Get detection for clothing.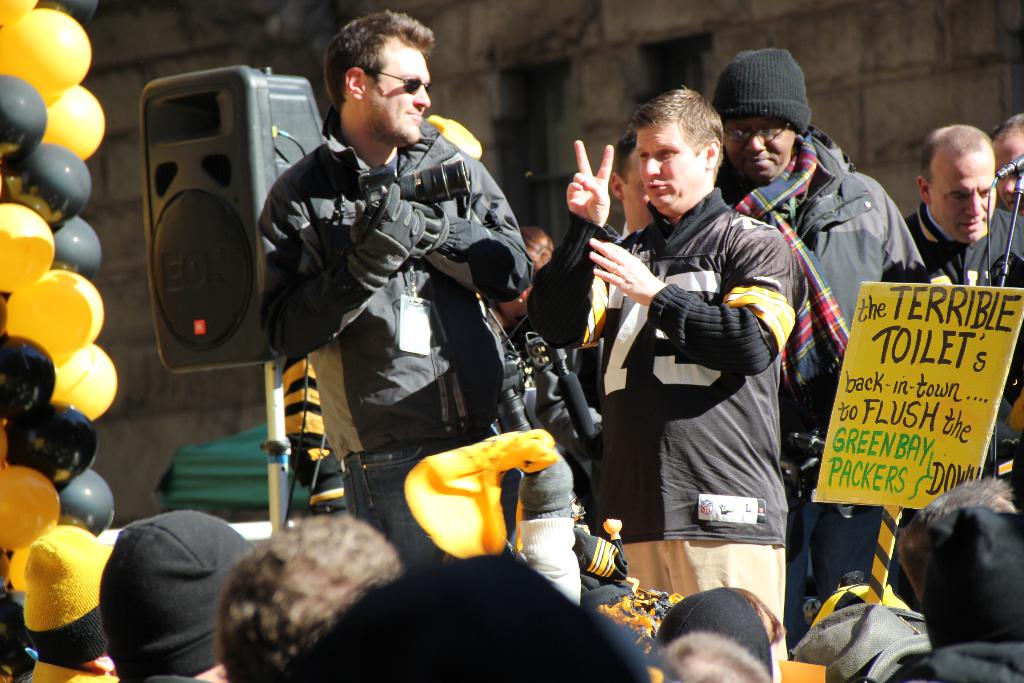
Detection: 717, 146, 929, 588.
